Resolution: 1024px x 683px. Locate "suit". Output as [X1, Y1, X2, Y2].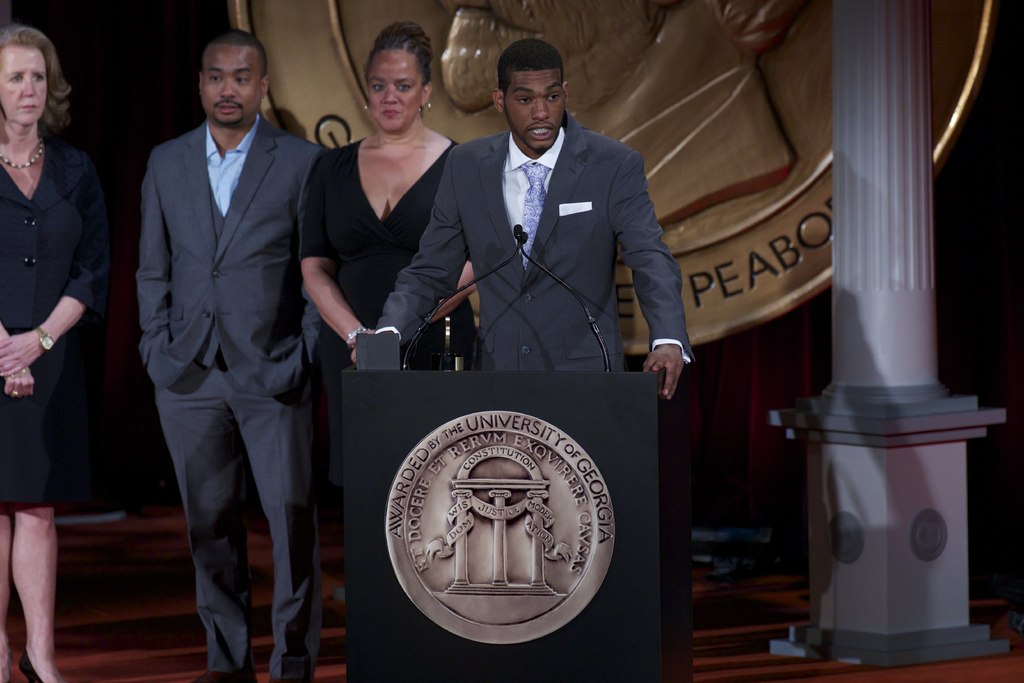
[137, 117, 323, 682].
